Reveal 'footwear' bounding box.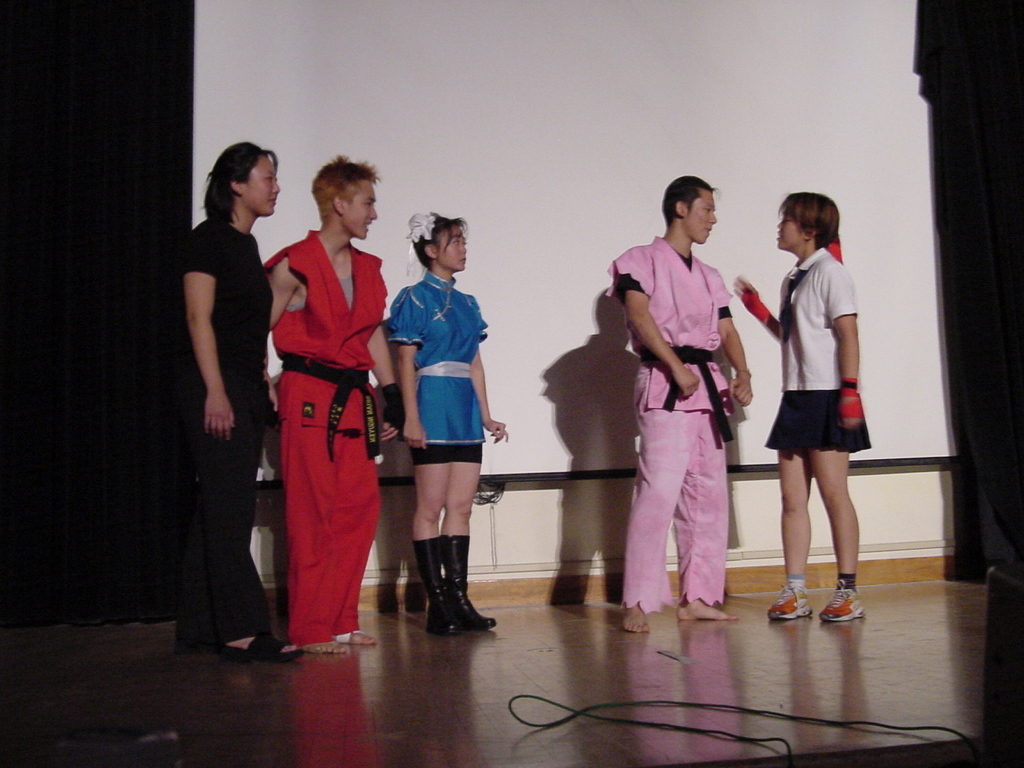
Revealed: select_region(414, 530, 457, 637).
